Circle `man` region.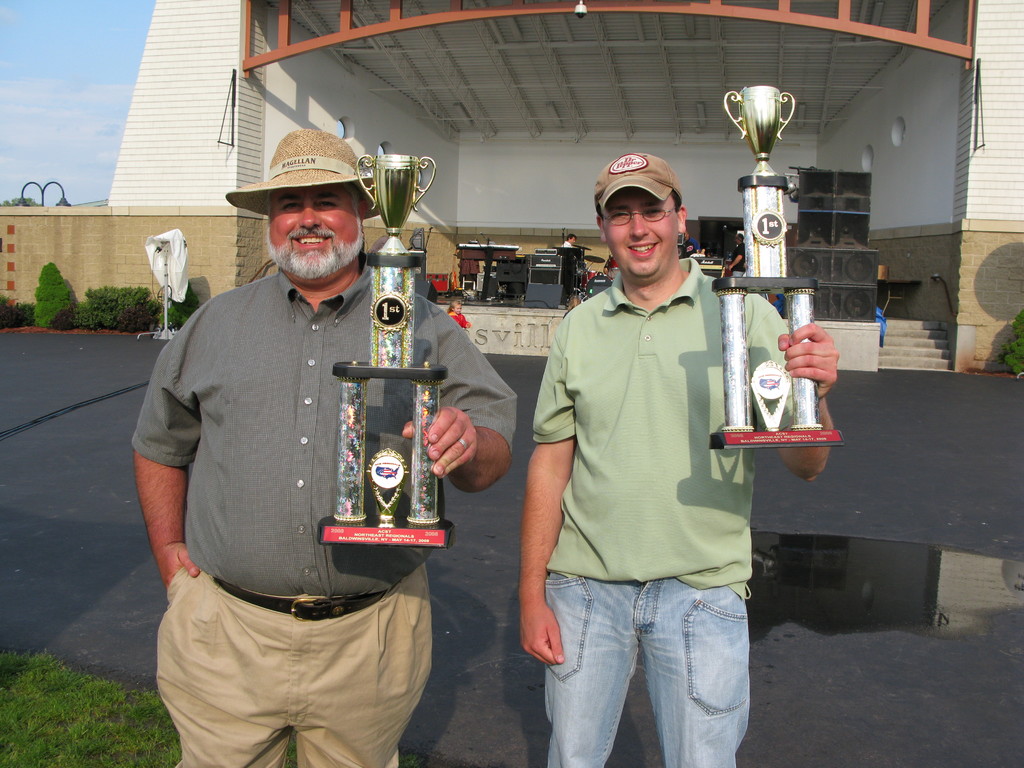
Region: bbox(518, 150, 842, 767).
